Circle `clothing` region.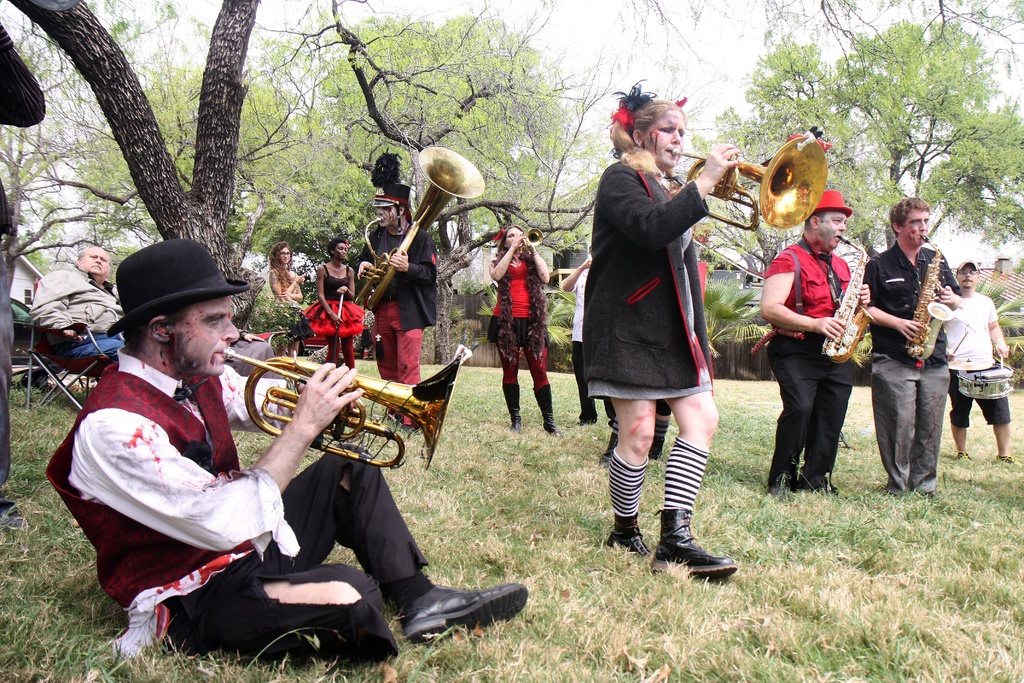
Region: bbox(589, 127, 734, 416).
